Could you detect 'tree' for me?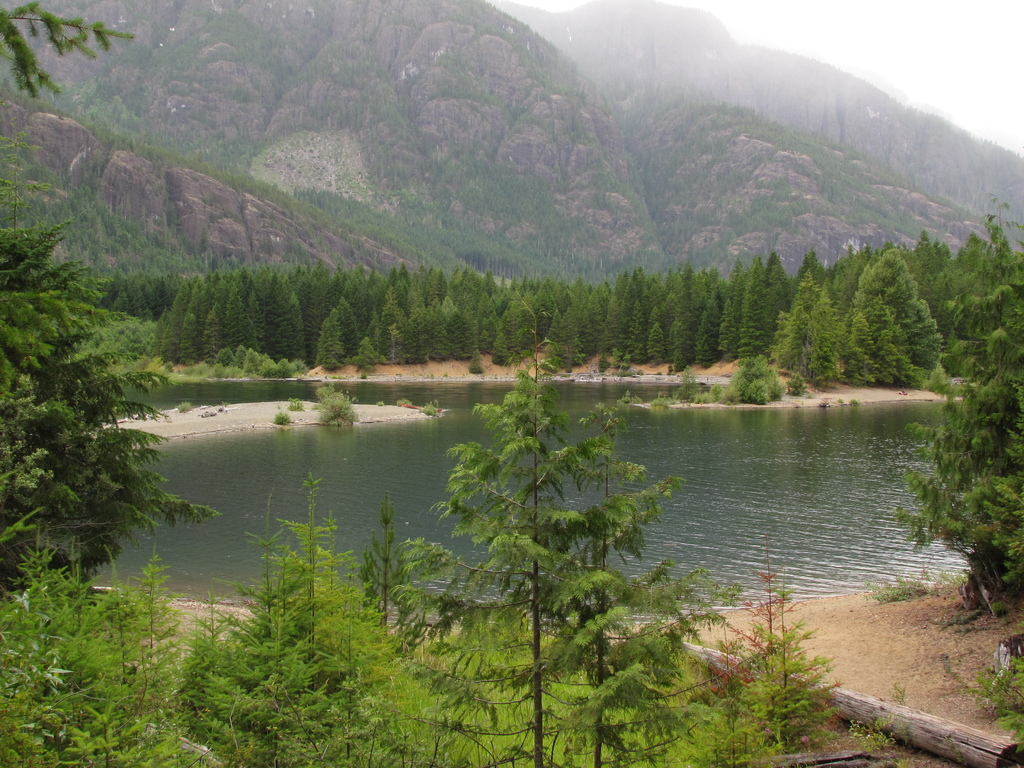
Detection result: BBox(0, 0, 225, 594).
